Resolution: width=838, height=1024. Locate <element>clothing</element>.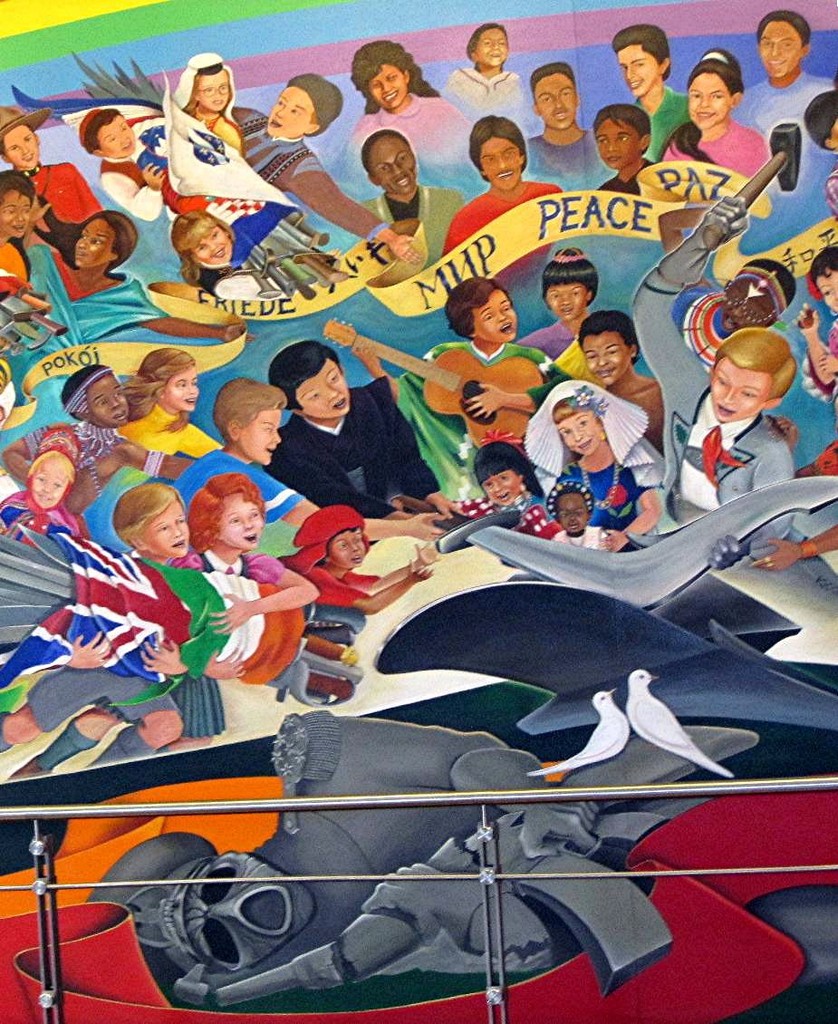
[left=280, top=499, right=367, bottom=599].
